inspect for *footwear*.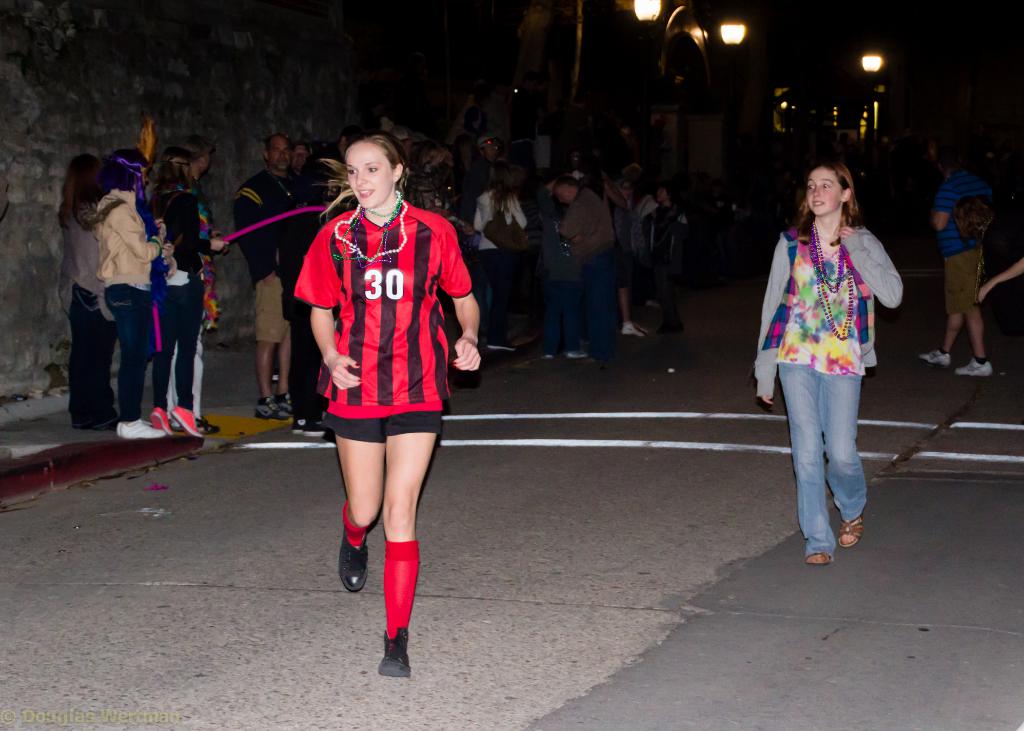
Inspection: left=250, top=394, right=292, bottom=418.
